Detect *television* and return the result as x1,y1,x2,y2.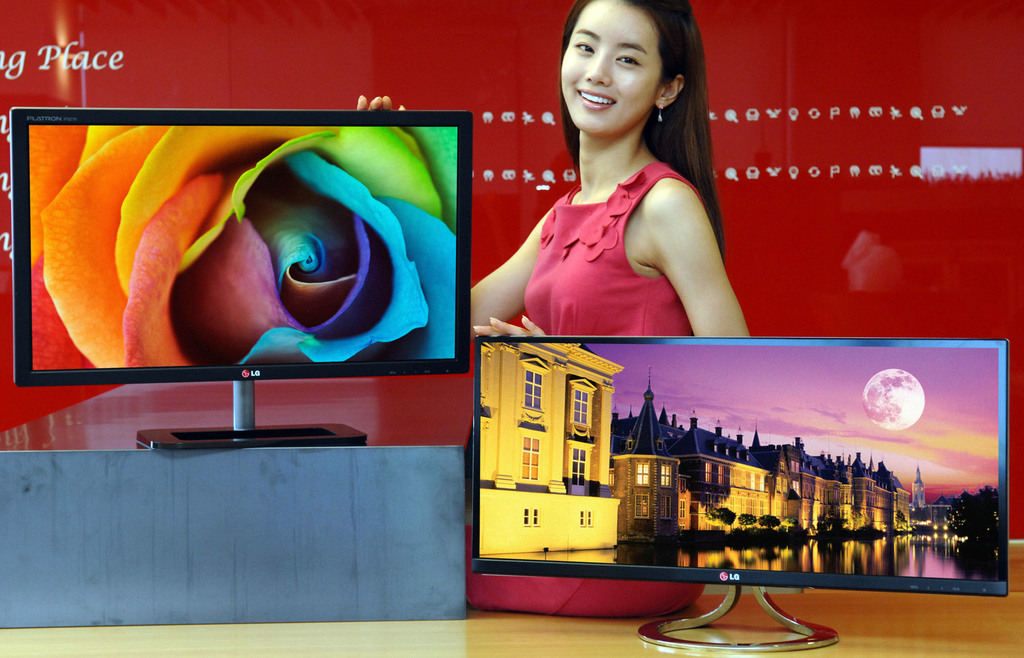
474,334,1007,652.
